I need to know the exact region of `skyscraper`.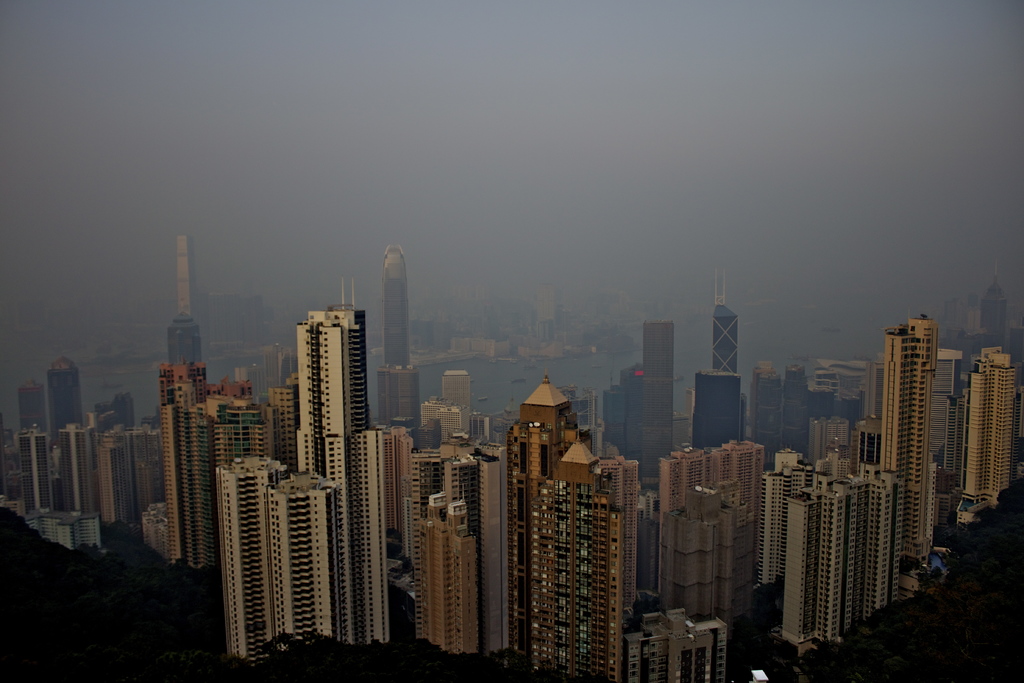
Region: 399, 450, 460, 653.
